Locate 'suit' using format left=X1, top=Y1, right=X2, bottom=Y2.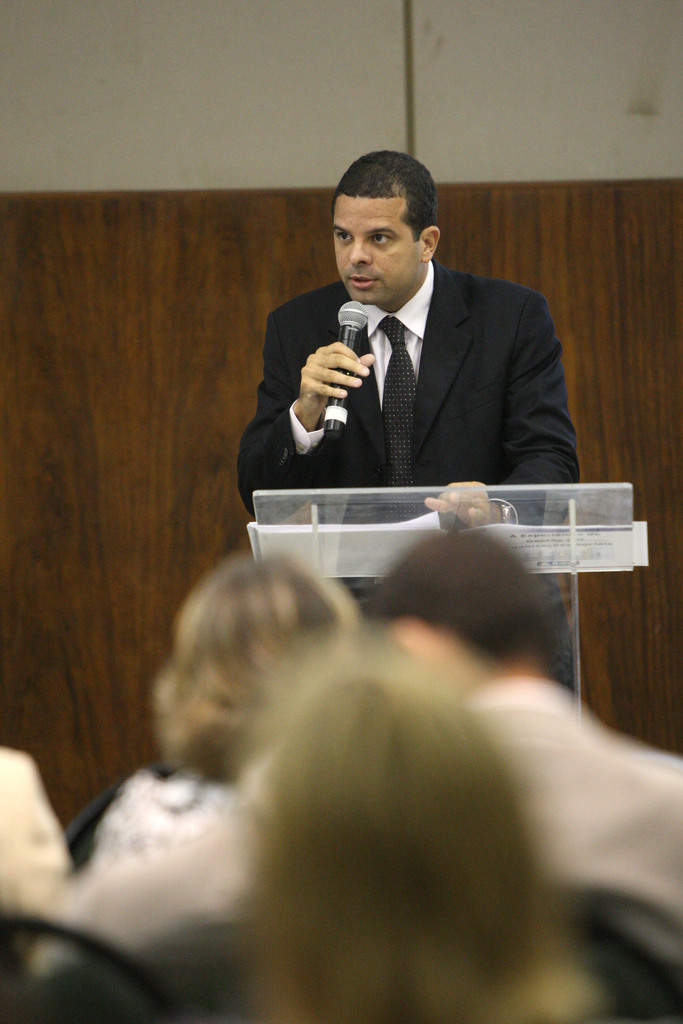
left=243, top=273, right=573, bottom=506.
